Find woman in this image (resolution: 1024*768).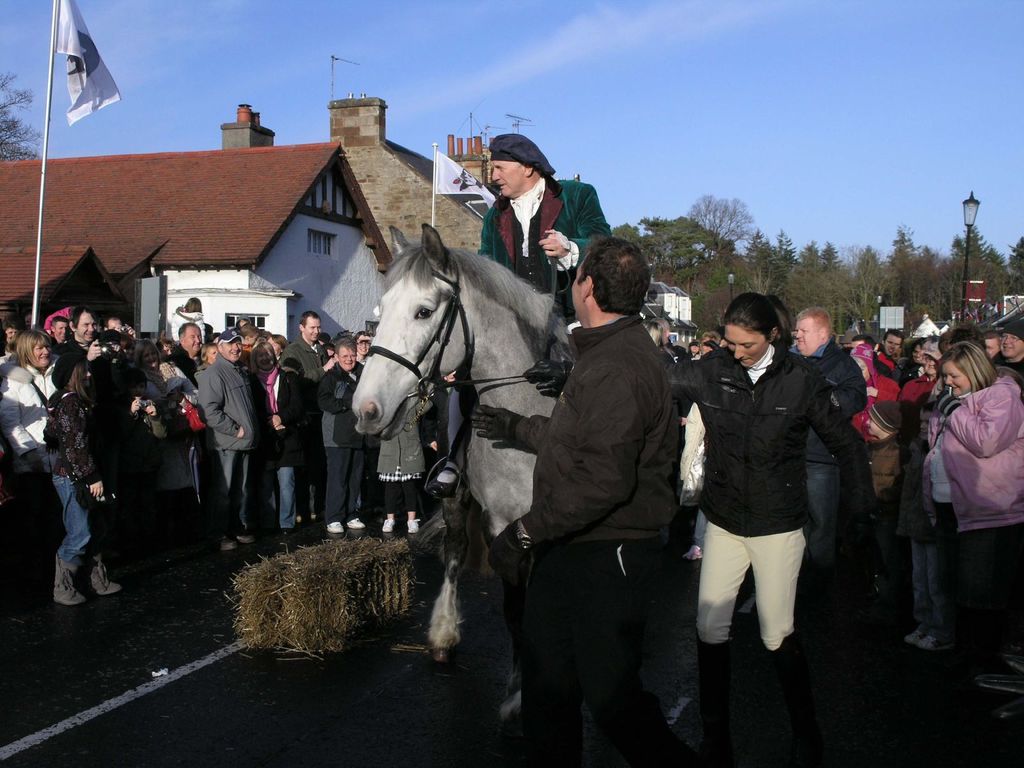
<box>664,287,865,766</box>.
